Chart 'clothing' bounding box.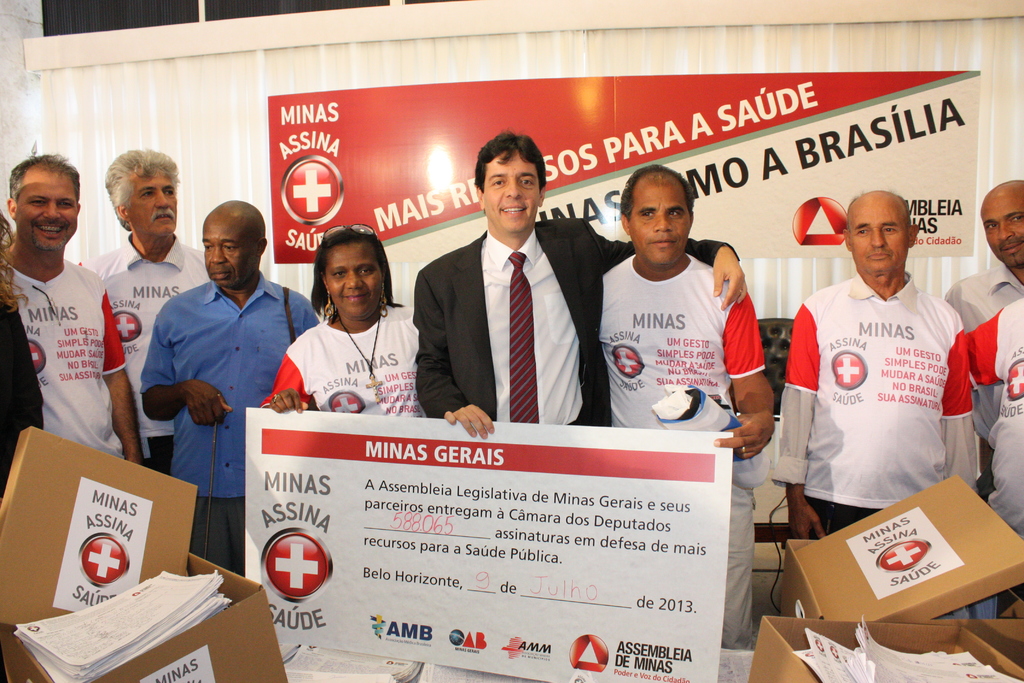
Charted: box(144, 272, 326, 577).
